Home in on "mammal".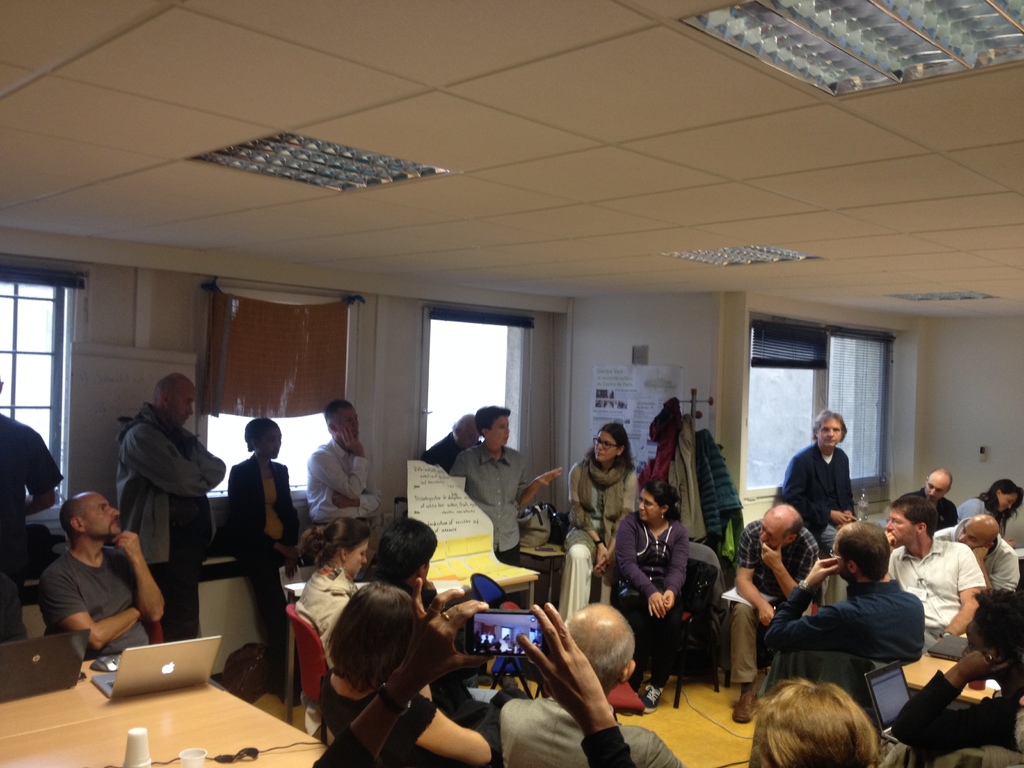
Homed in at [left=963, top=481, right=1023, bottom=535].
